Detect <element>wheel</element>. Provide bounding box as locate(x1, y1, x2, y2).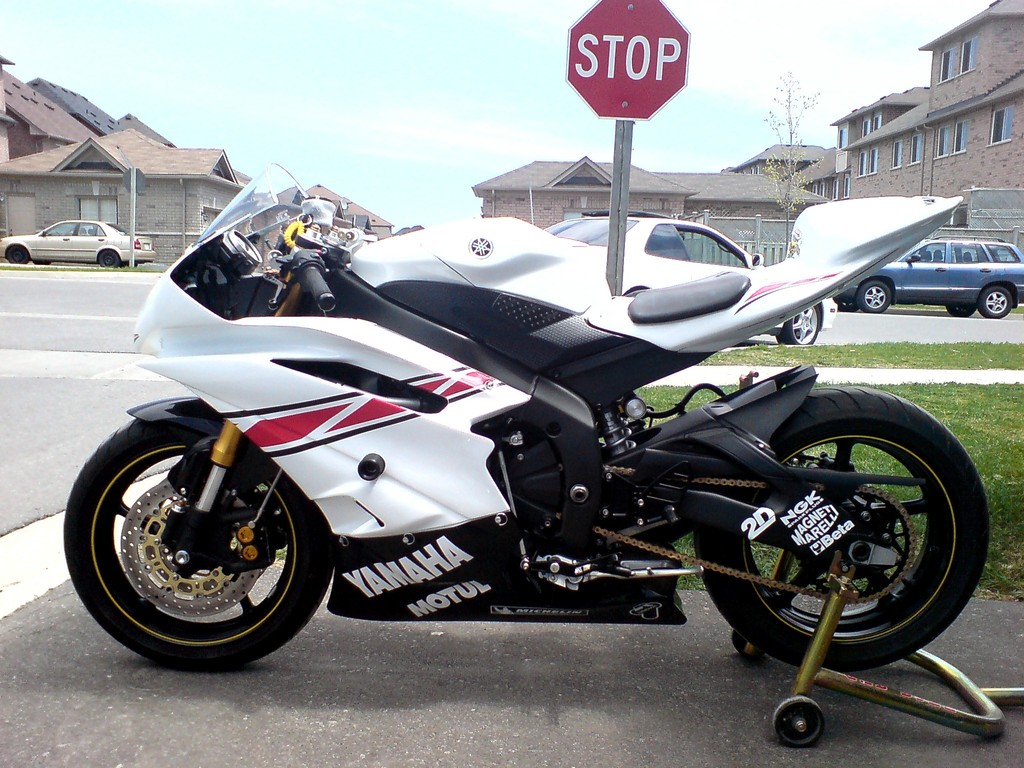
locate(980, 287, 1014, 315).
